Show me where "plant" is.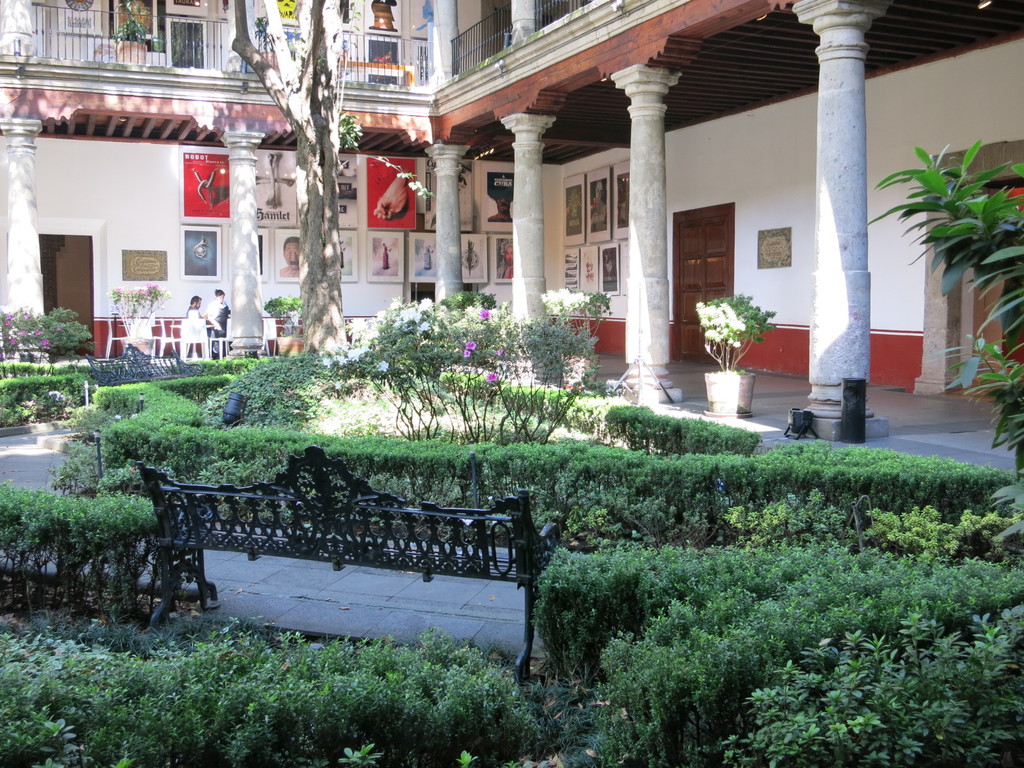
"plant" is at locate(0, 621, 535, 767).
